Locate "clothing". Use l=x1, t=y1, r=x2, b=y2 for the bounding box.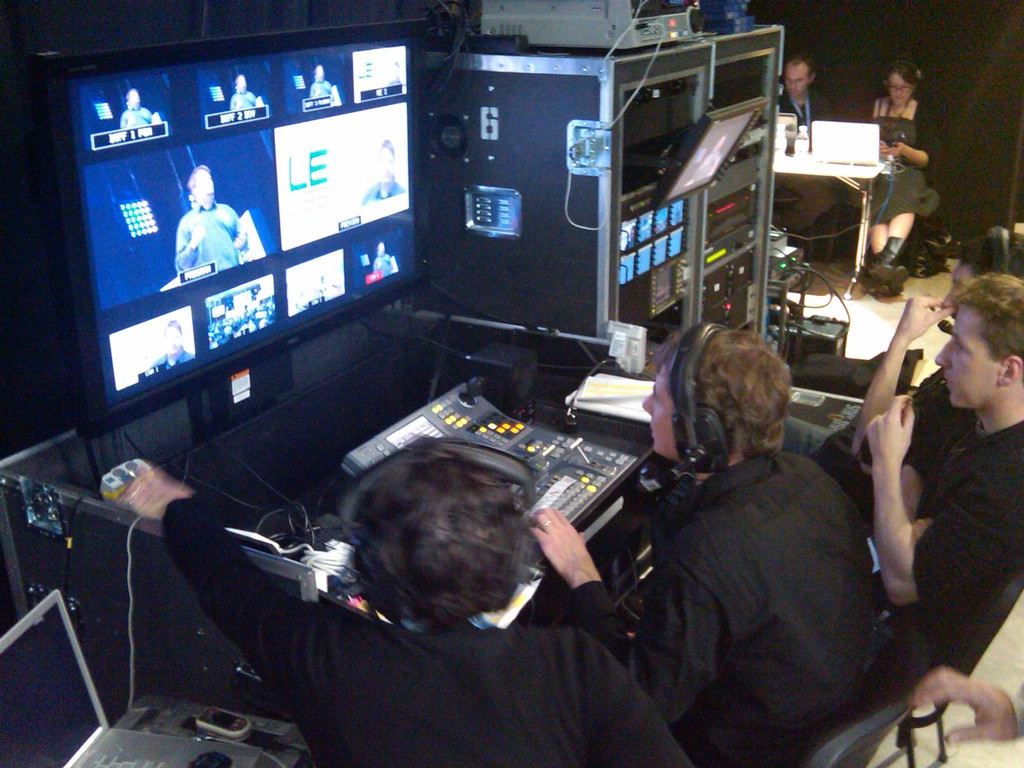
l=308, t=77, r=332, b=99.
